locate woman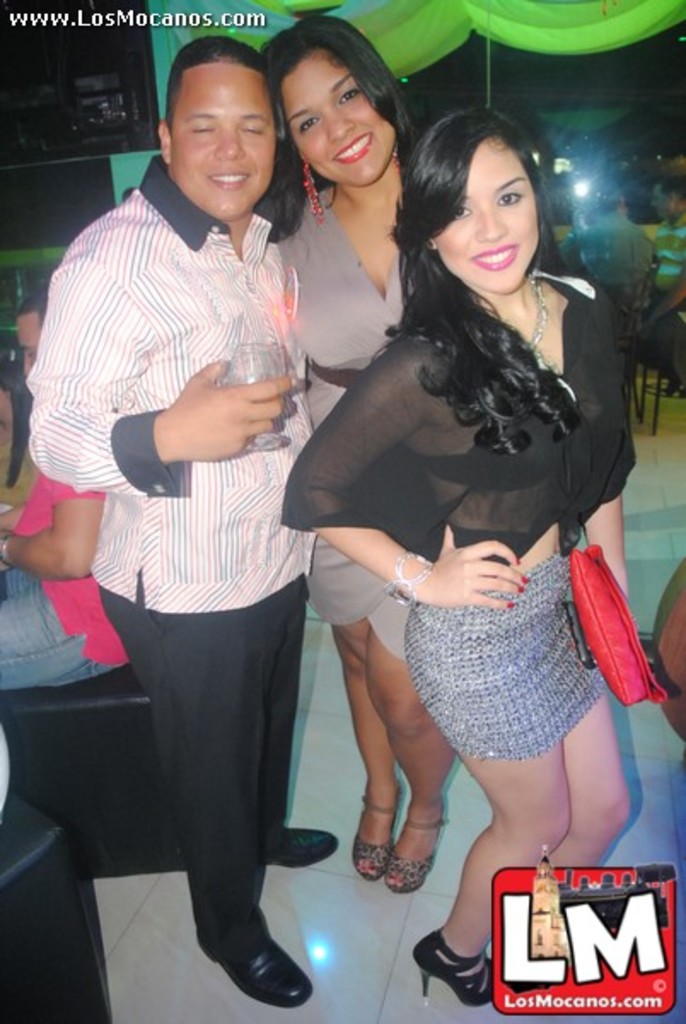
258 10 452 893
